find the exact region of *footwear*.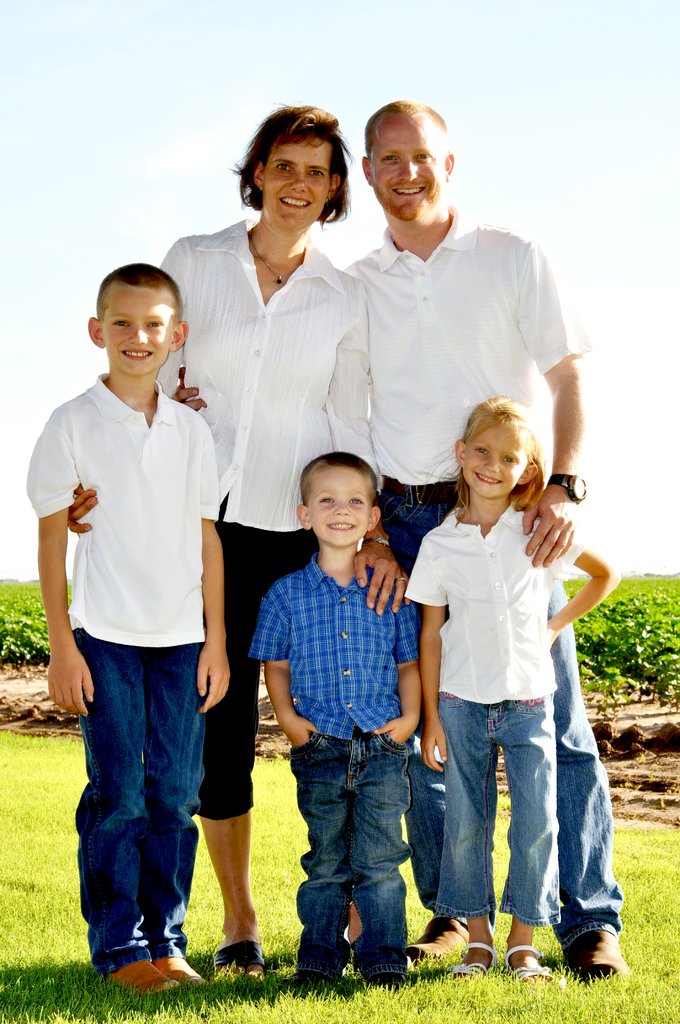
Exact region: [159, 953, 209, 995].
